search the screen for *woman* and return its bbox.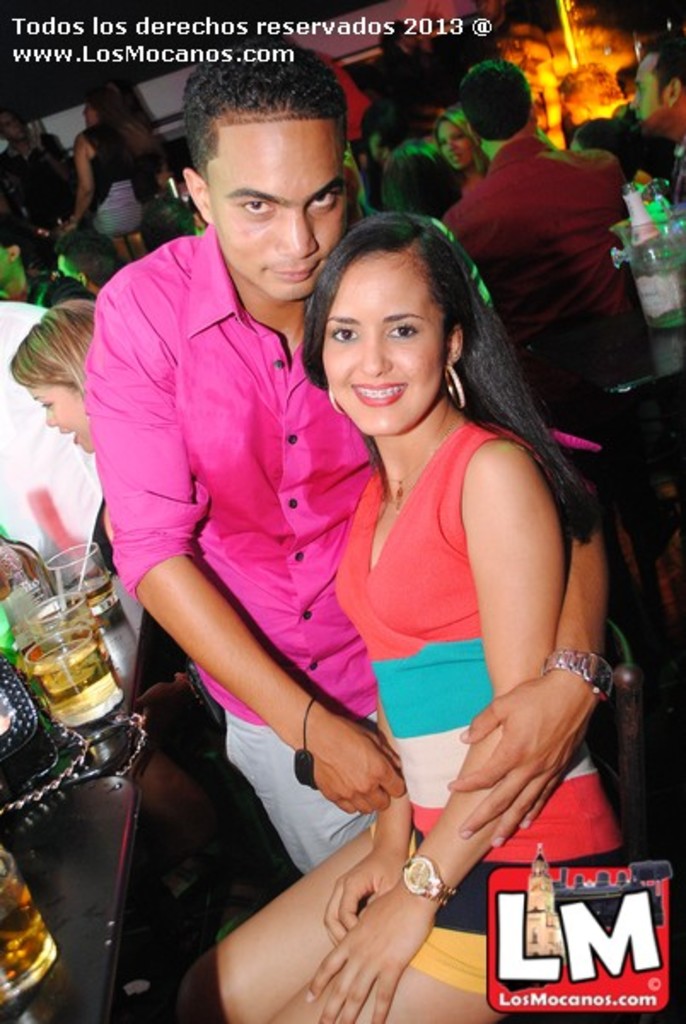
Found: 56, 82, 148, 278.
